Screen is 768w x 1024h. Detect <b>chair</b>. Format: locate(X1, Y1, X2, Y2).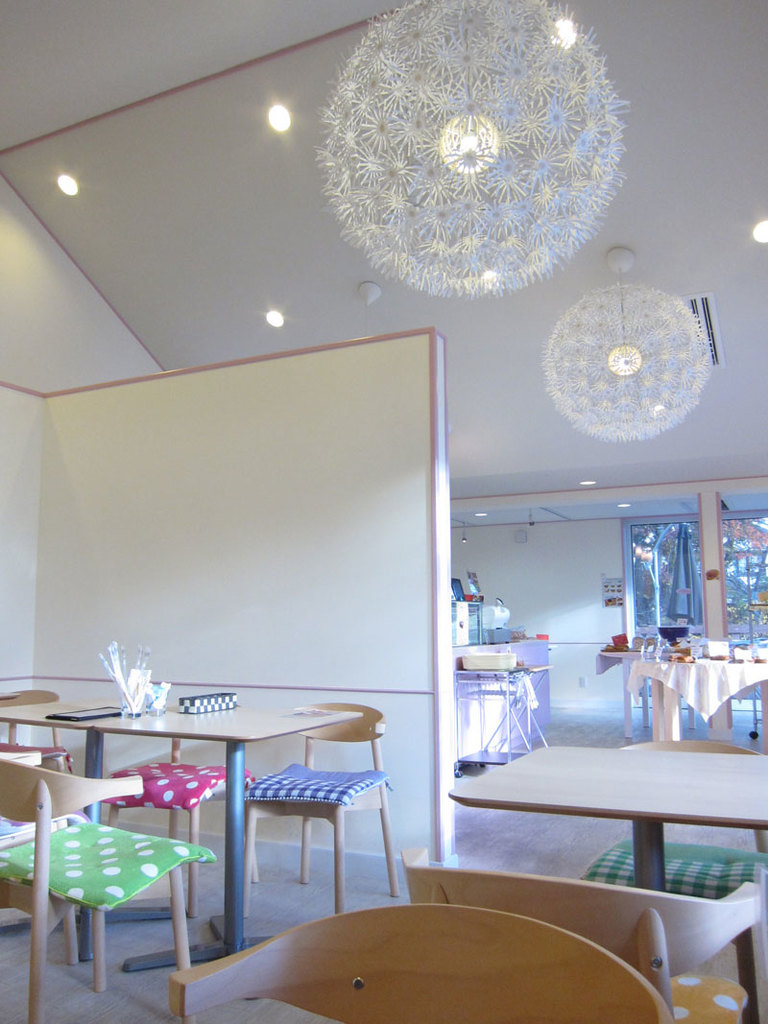
locate(0, 683, 70, 772).
